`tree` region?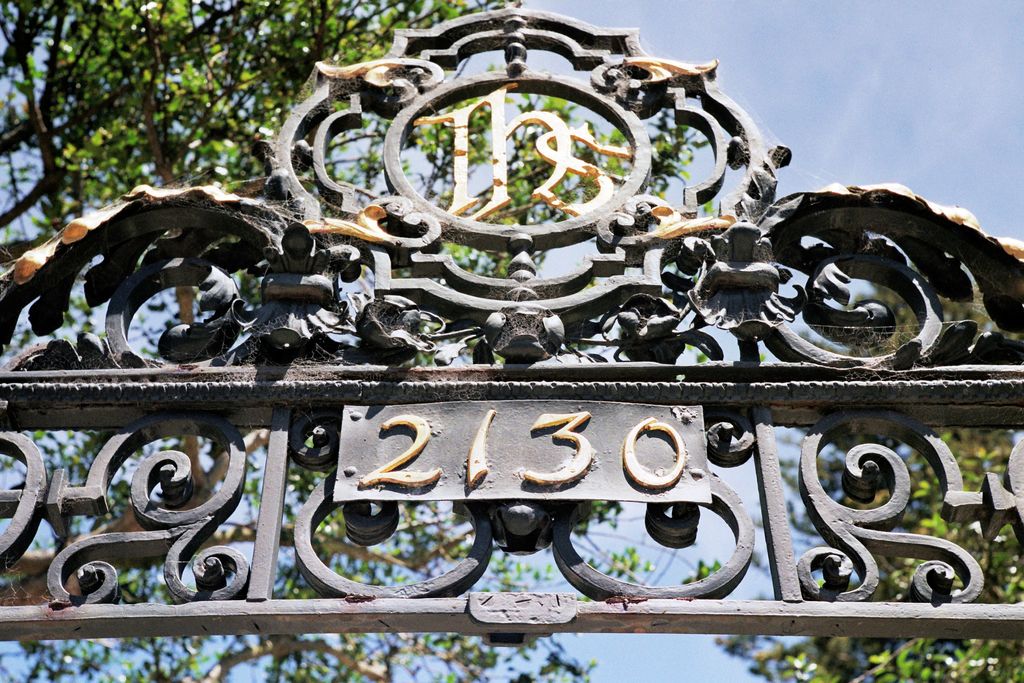
box=[714, 282, 1021, 682]
